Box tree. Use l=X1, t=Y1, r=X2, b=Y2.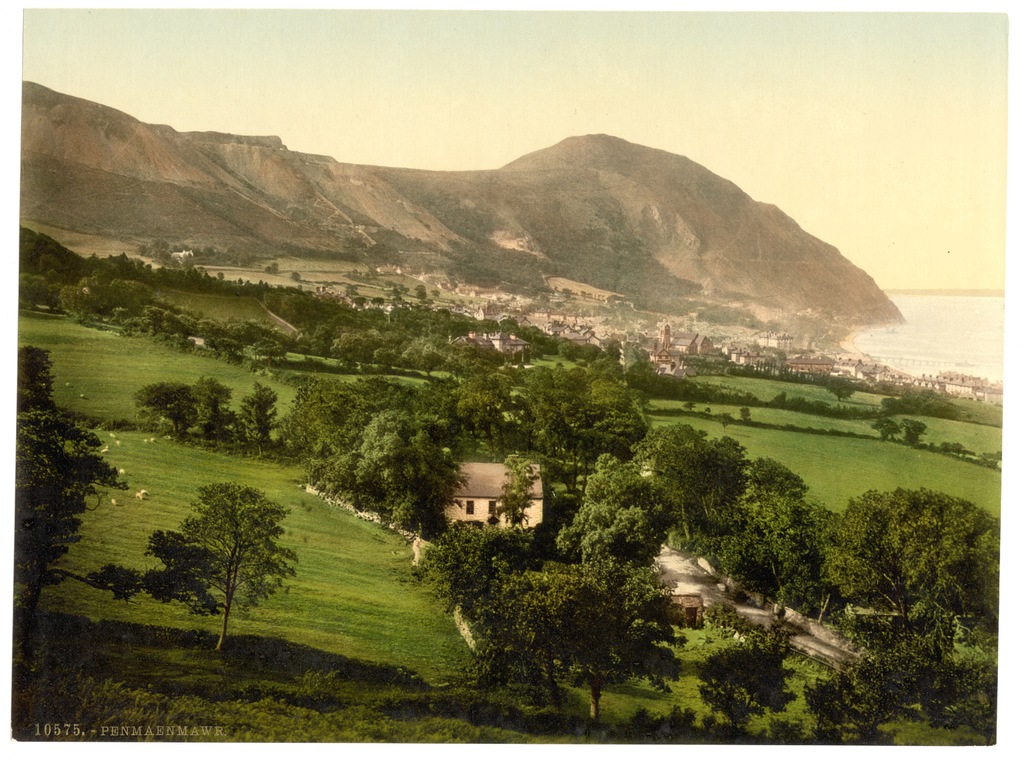
l=390, t=304, r=406, b=323.
